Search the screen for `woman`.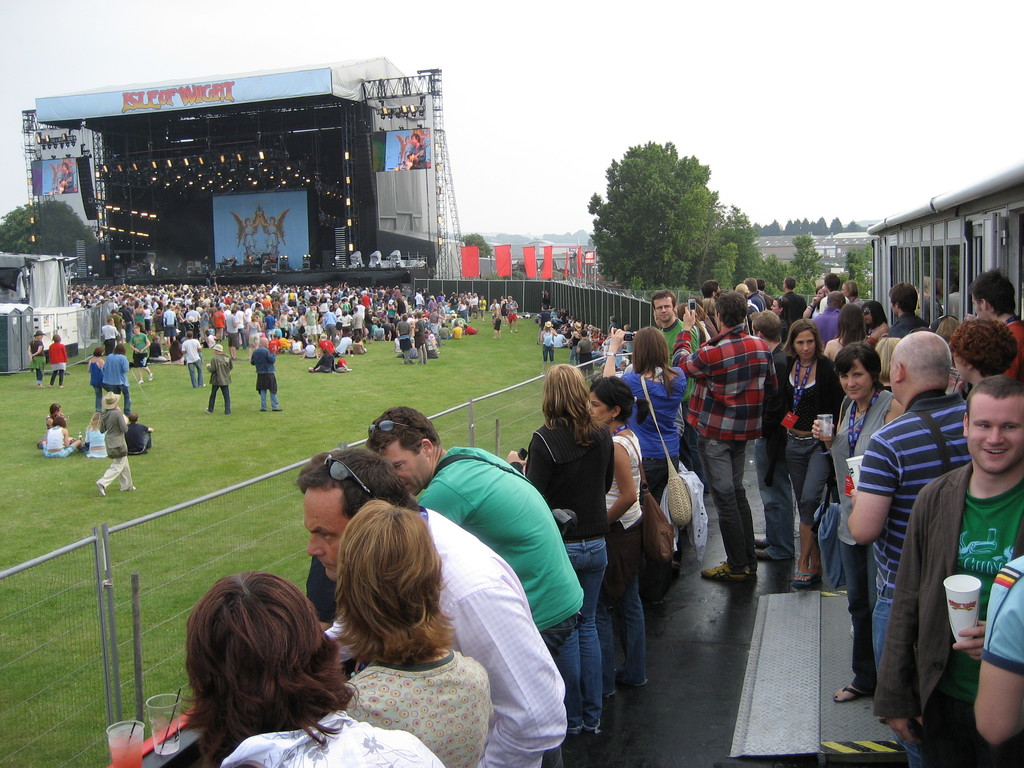
Found at Rect(45, 335, 67, 388).
